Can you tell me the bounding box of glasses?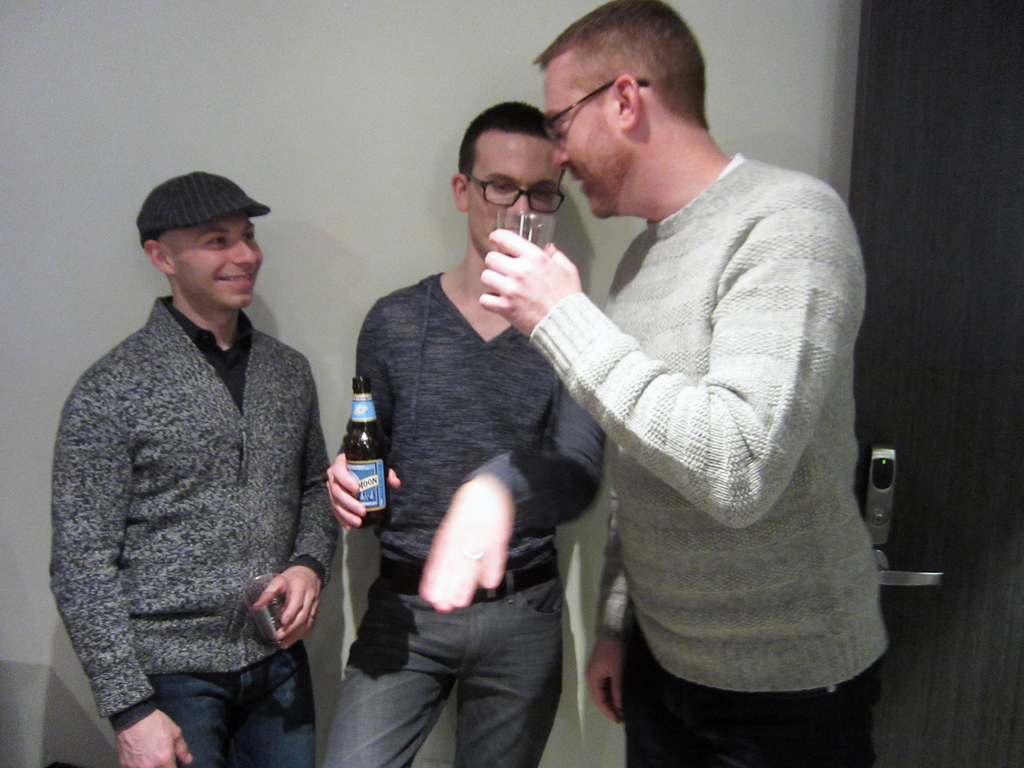
crop(468, 174, 566, 218).
